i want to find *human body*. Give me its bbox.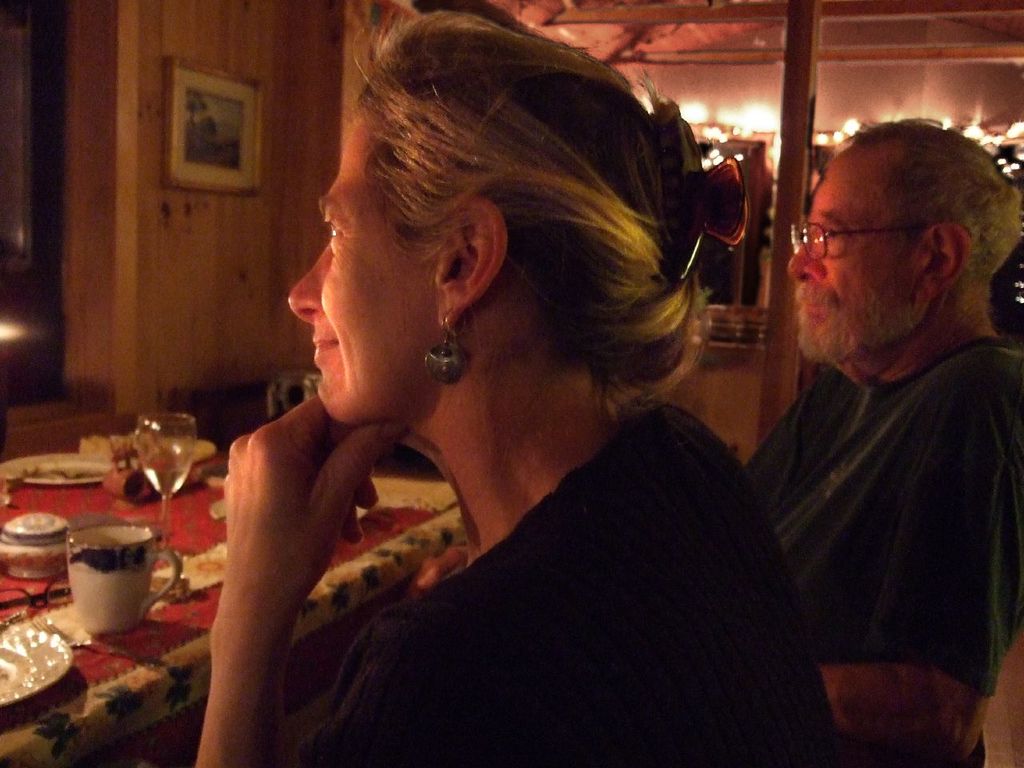
747 122 1023 767.
